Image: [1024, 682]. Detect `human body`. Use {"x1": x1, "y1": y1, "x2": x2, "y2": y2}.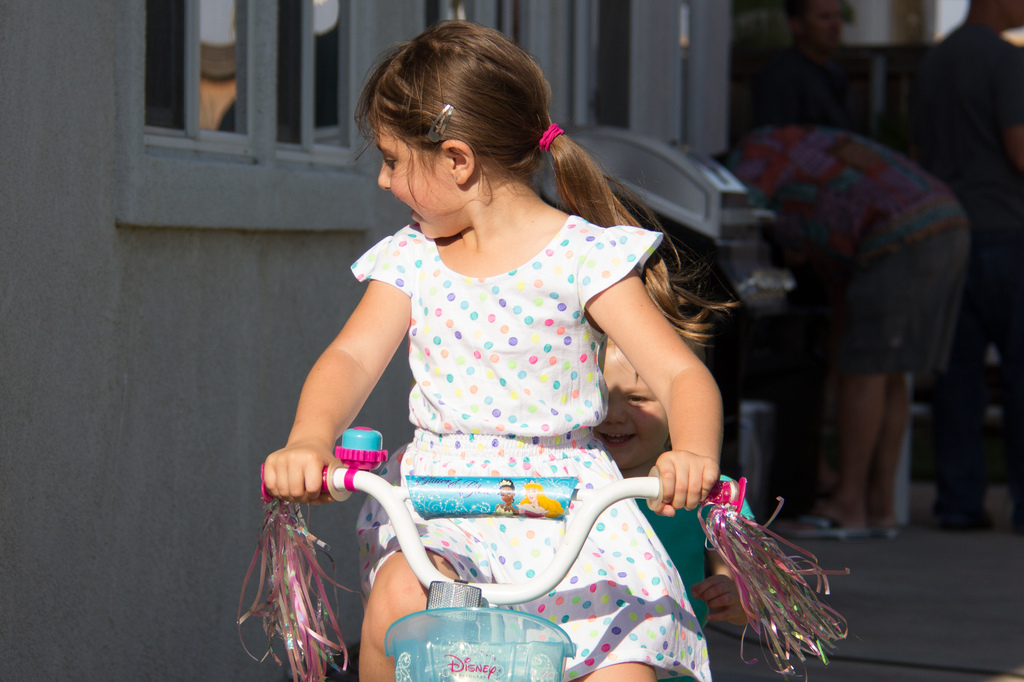
{"x1": 263, "y1": 57, "x2": 755, "y2": 665}.
